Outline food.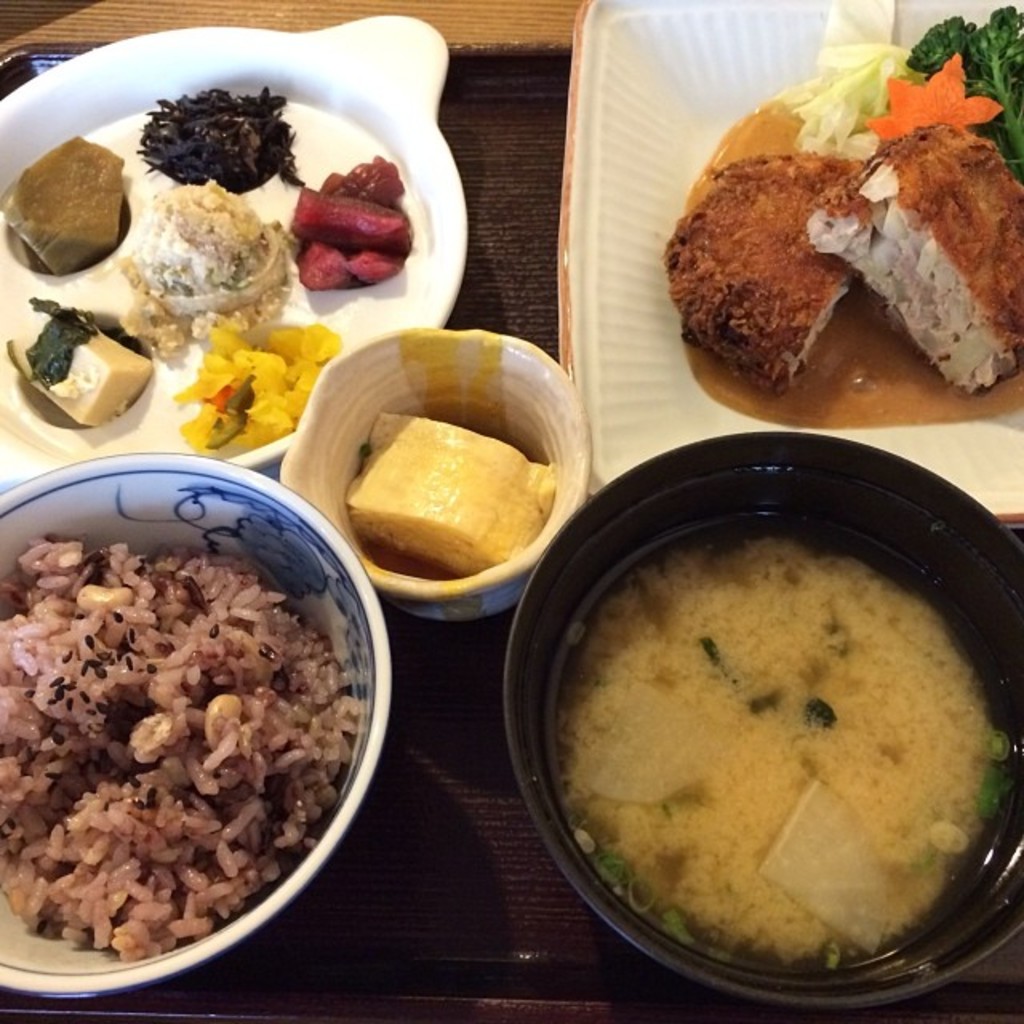
Outline: 0 136 128 272.
